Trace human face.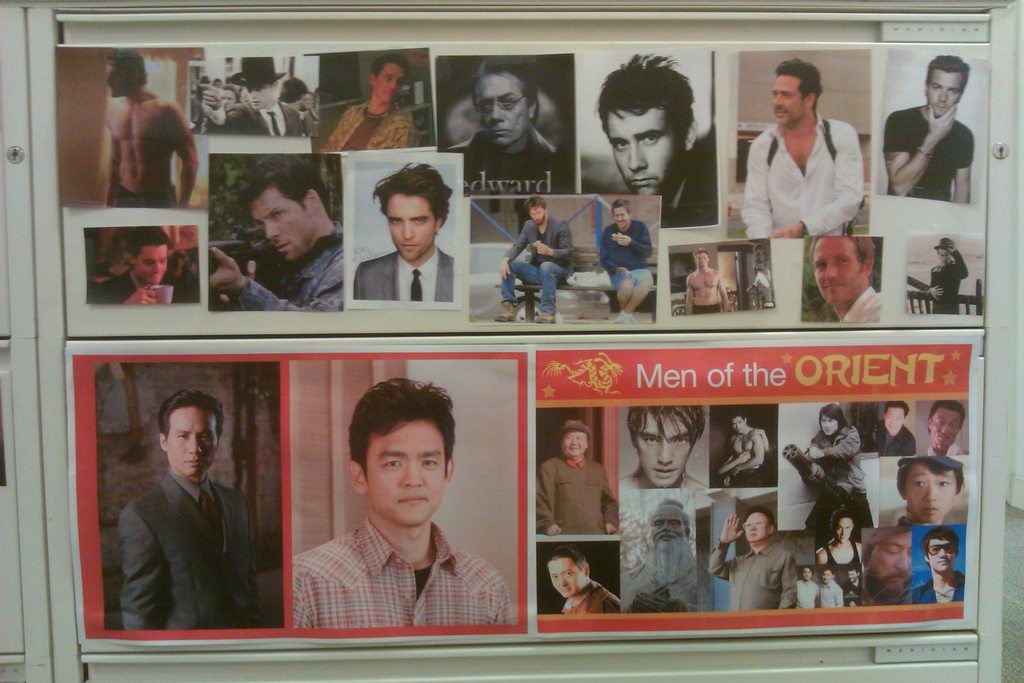
Traced to <box>881,404,902,438</box>.
